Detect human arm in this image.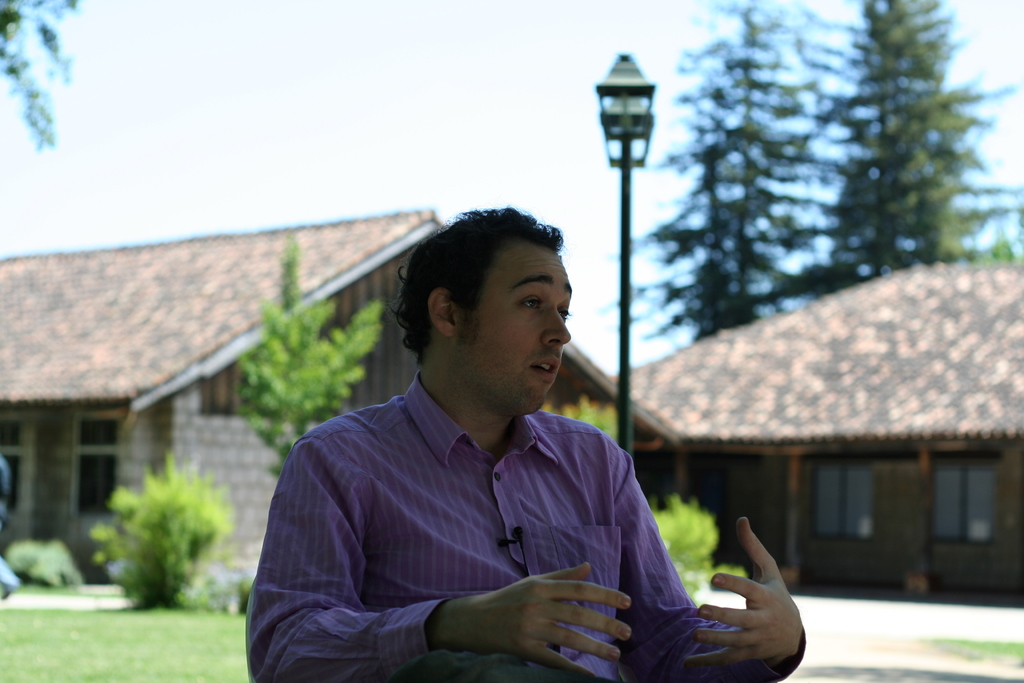
Detection: x1=666 y1=507 x2=813 y2=682.
